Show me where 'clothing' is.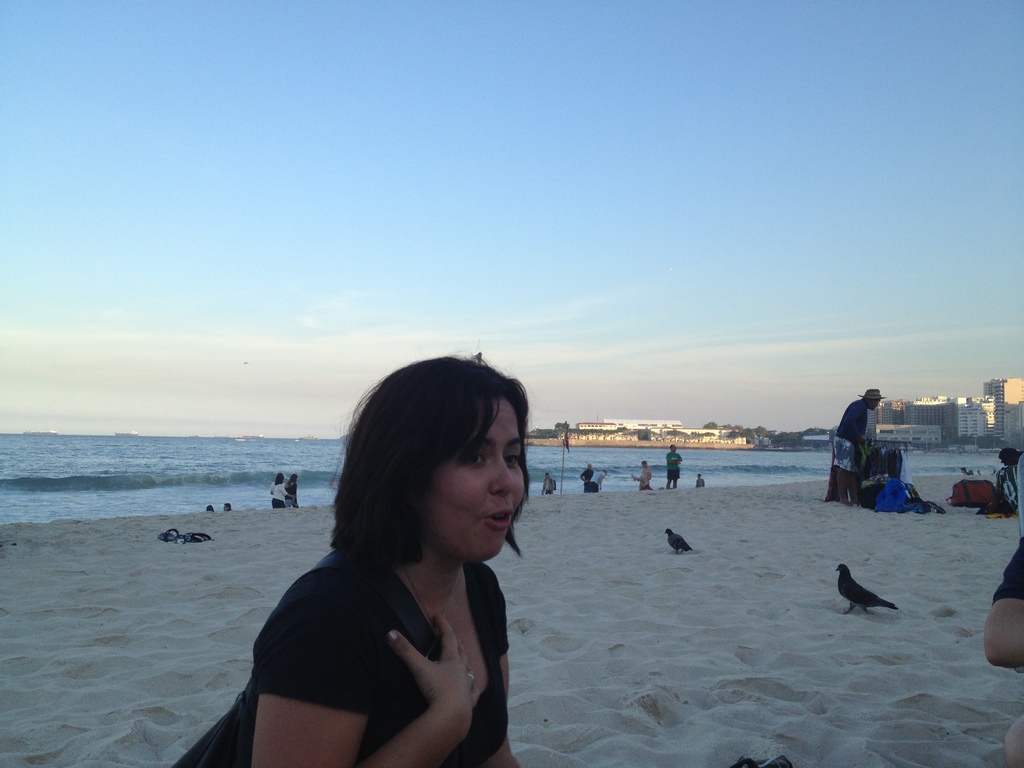
'clothing' is at 272,485,284,506.
